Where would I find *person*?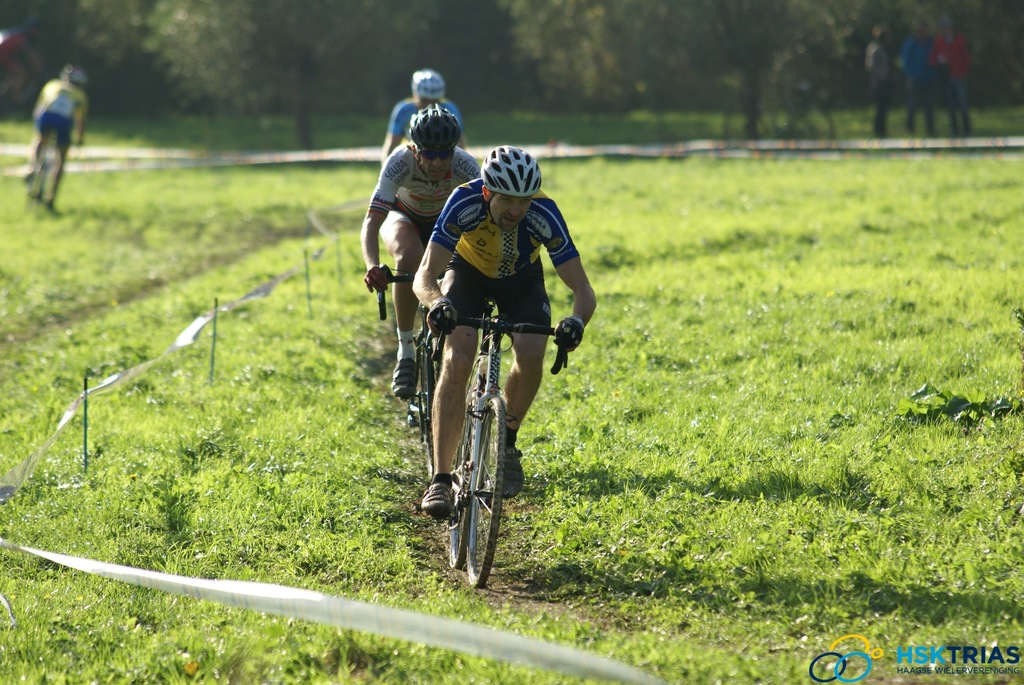
At 378/69/467/160.
